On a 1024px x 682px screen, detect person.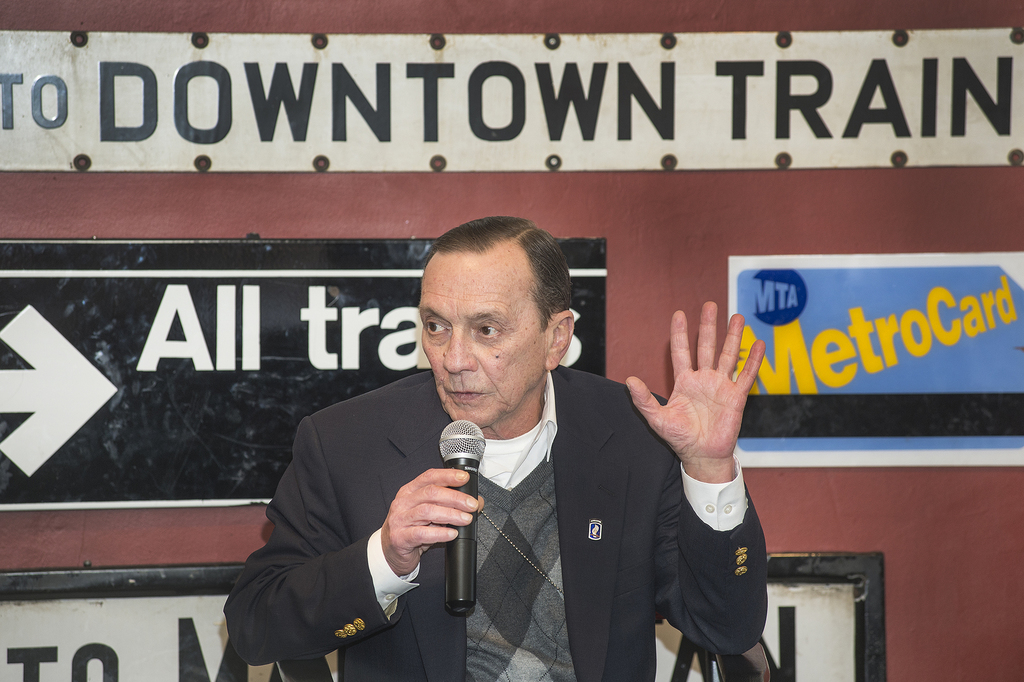
223 215 783 681.
